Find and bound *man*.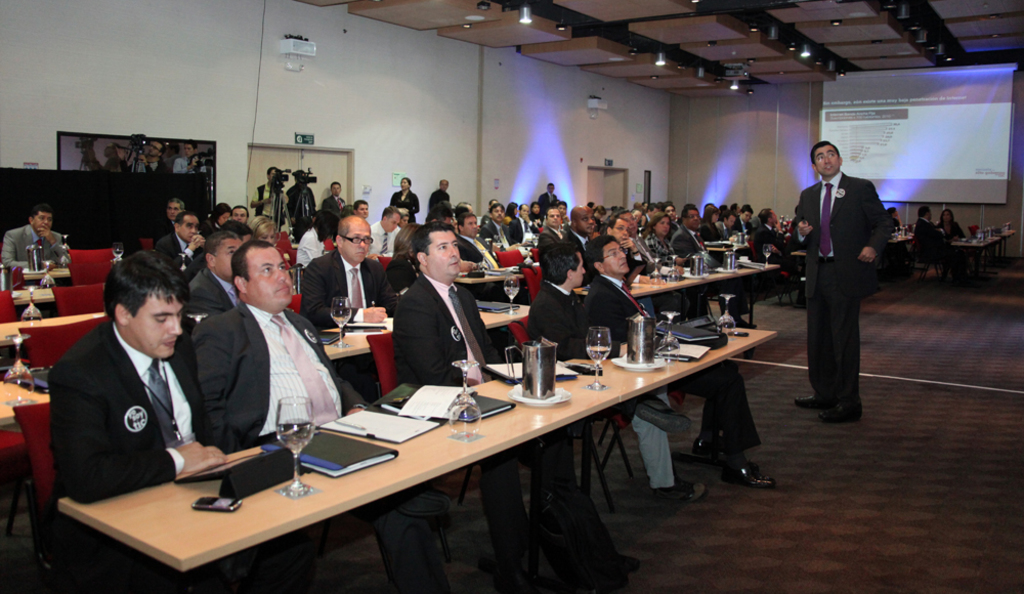
Bound: [left=166, top=143, right=180, bottom=165].
